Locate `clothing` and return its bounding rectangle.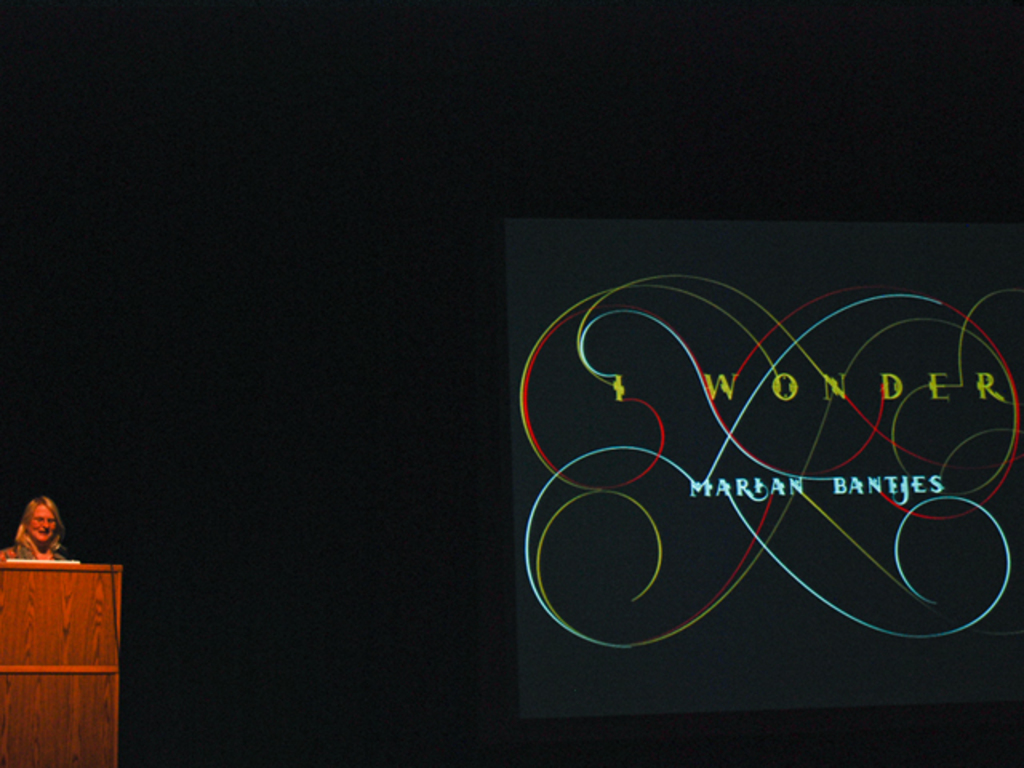
Rect(10, 539, 72, 560).
